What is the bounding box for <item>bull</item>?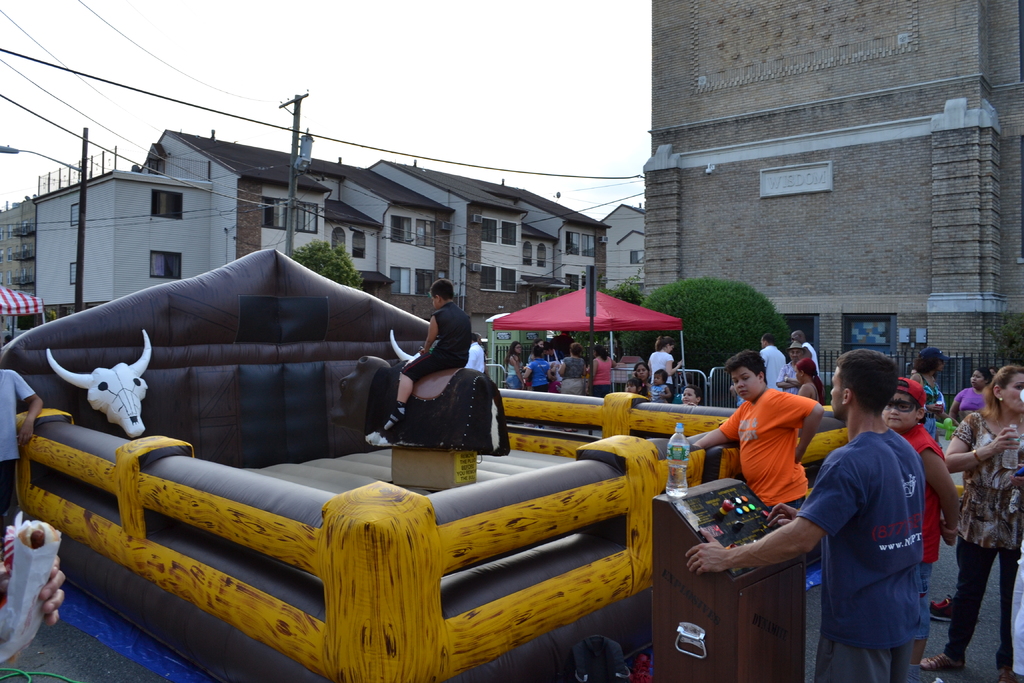
44 331 152 437.
